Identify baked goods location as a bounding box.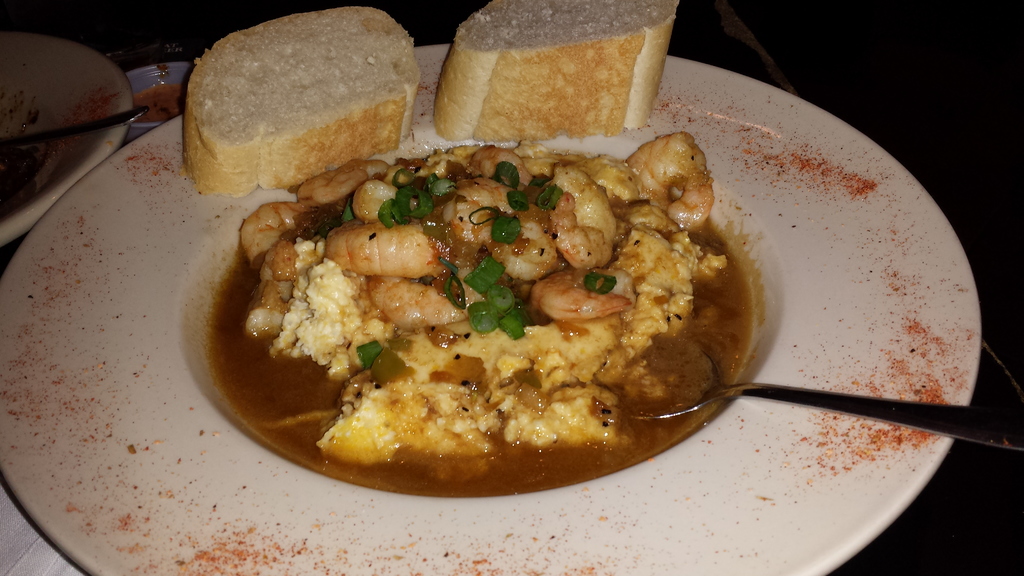
(431,0,680,147).
